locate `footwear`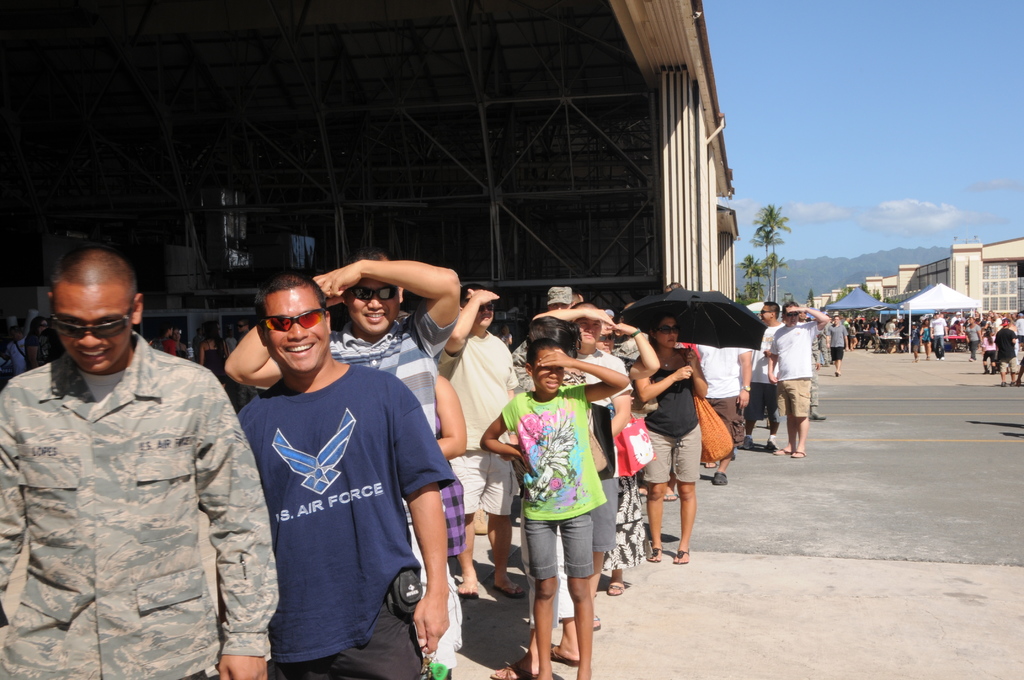
x1=740, y1=437, x2=753, y2=452
